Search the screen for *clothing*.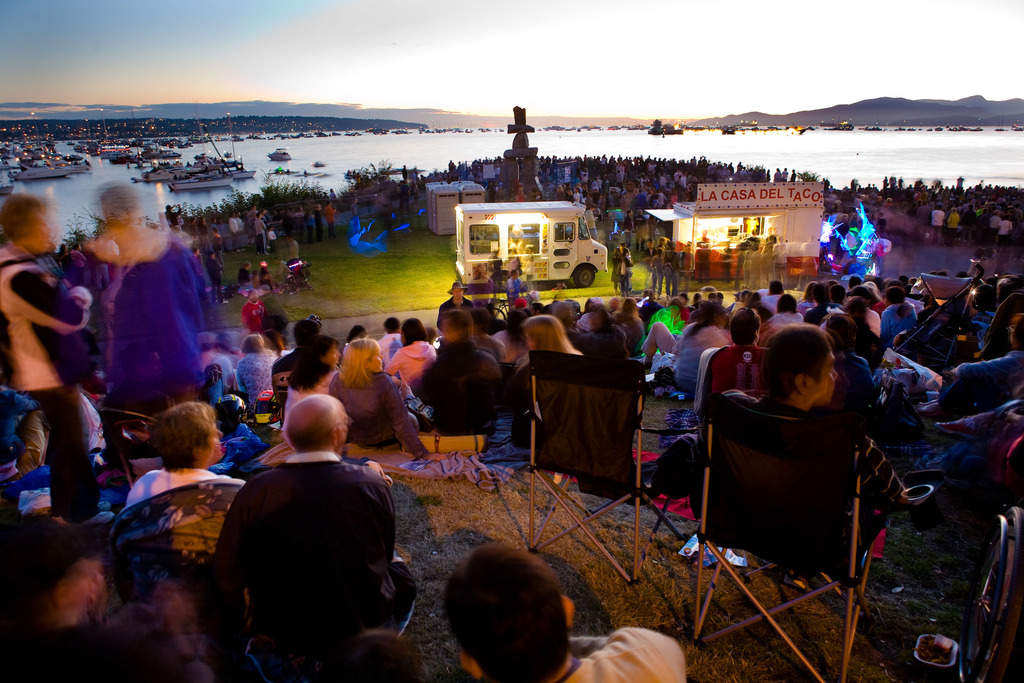
Found at BBox(538, 361, 630, 469).
